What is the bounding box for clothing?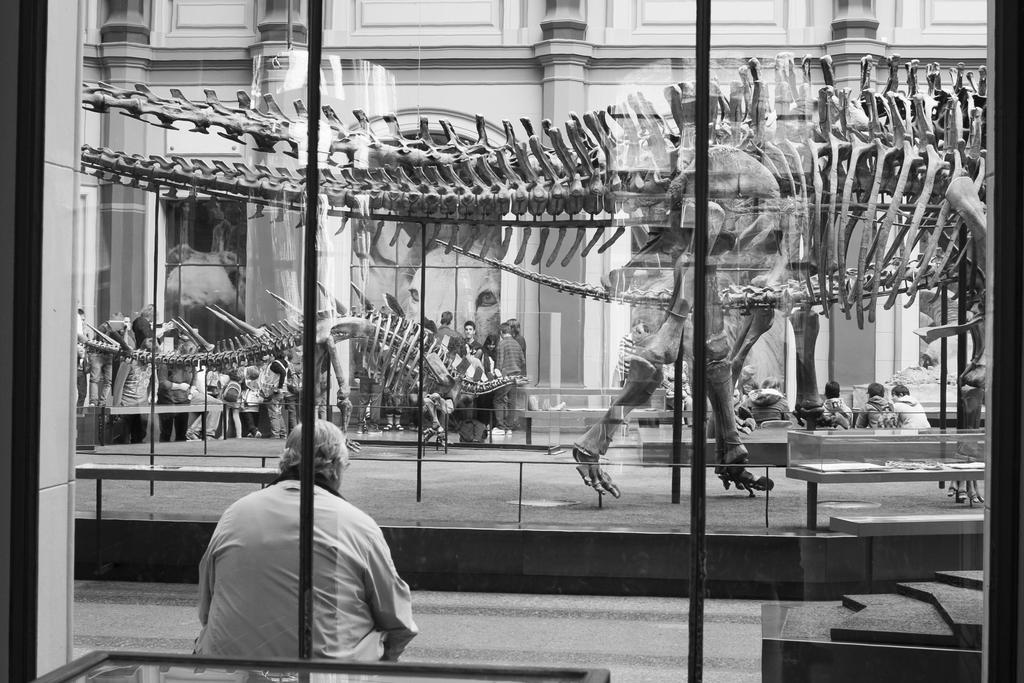
818/391/849/429.
